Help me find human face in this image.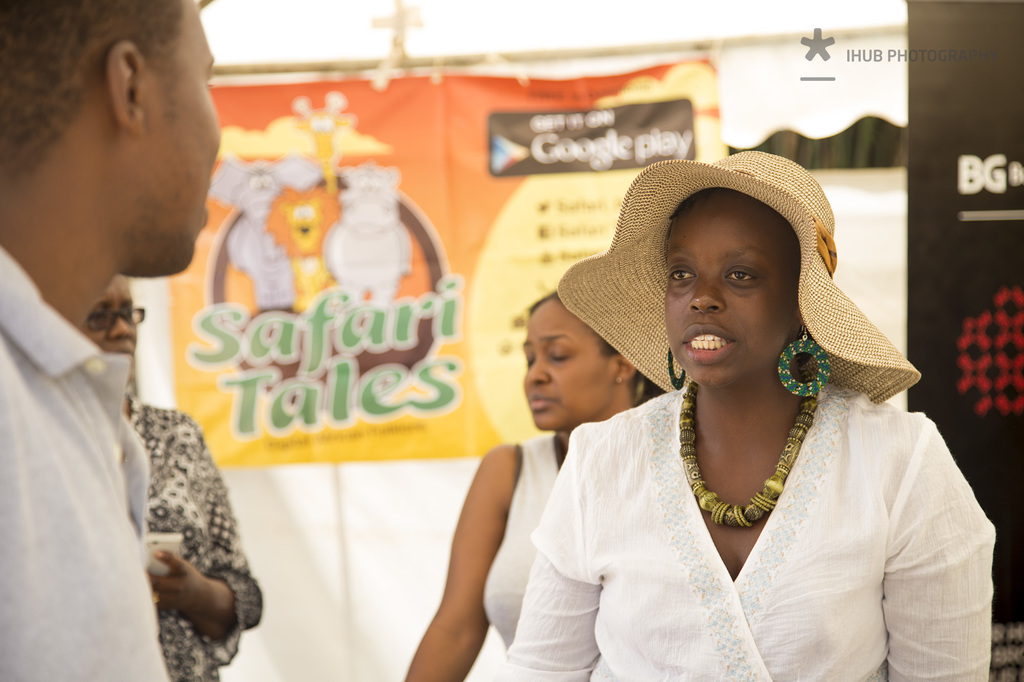
Found it: detection(143, 0, 225, 277).
